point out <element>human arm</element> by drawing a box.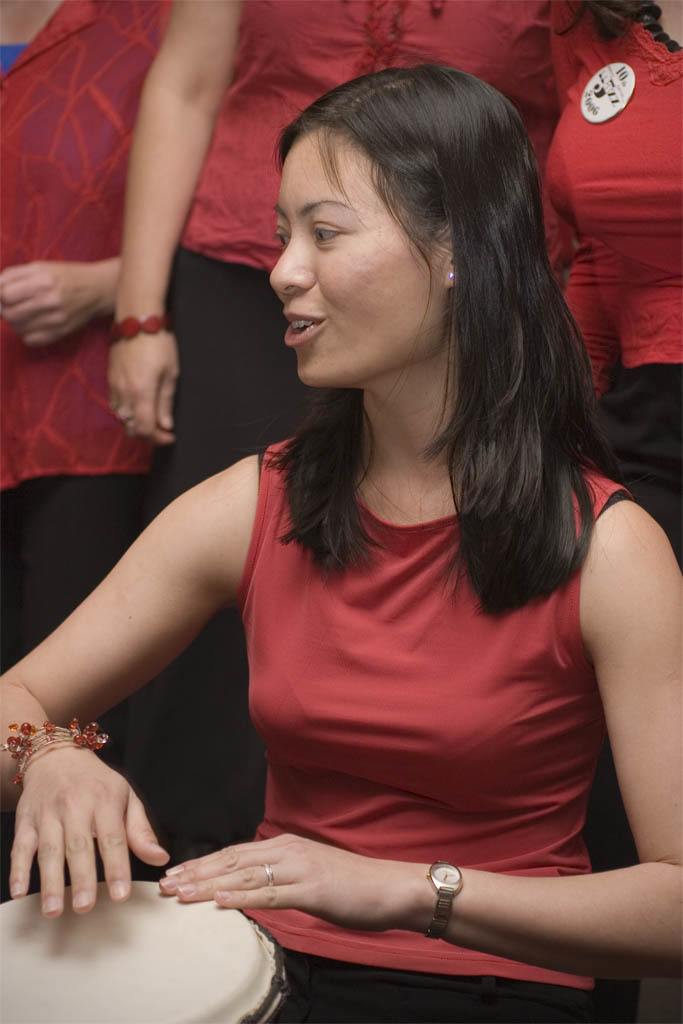
[146,527,682,979].
